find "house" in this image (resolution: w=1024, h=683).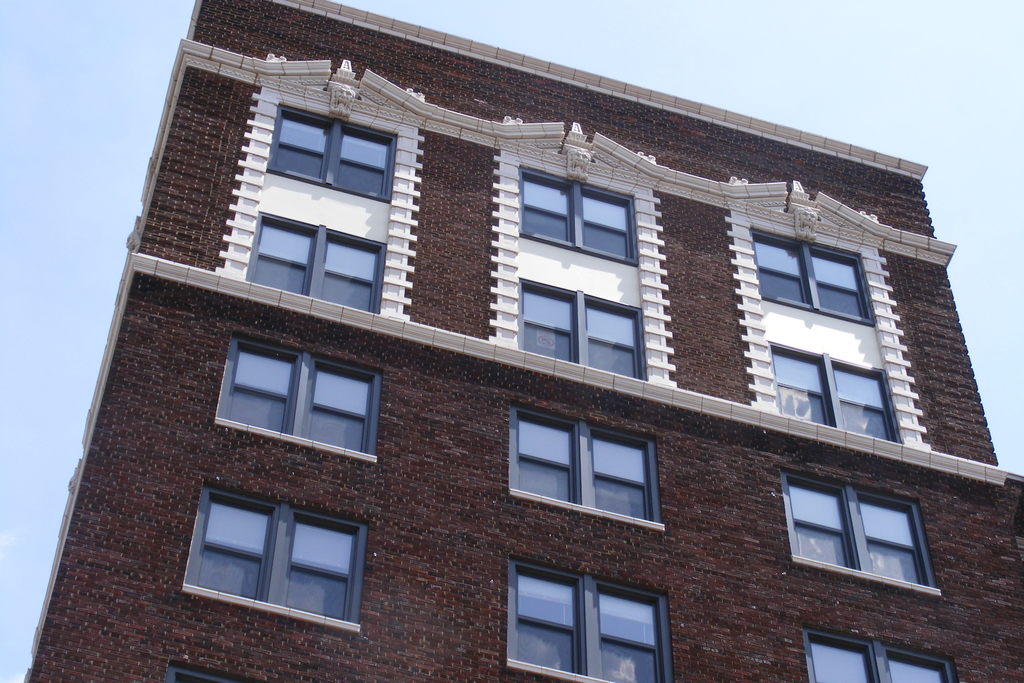
(x1=74, y1=31, x2=977, y2=682).
